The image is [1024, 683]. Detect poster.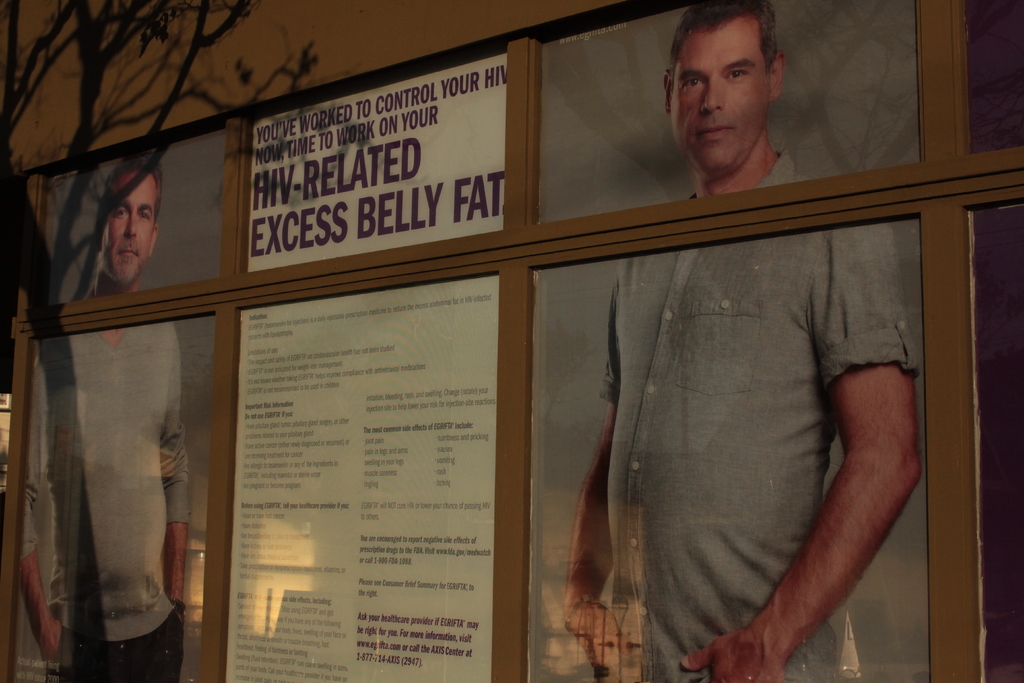
Detection: 529, 217, 932, 682.
